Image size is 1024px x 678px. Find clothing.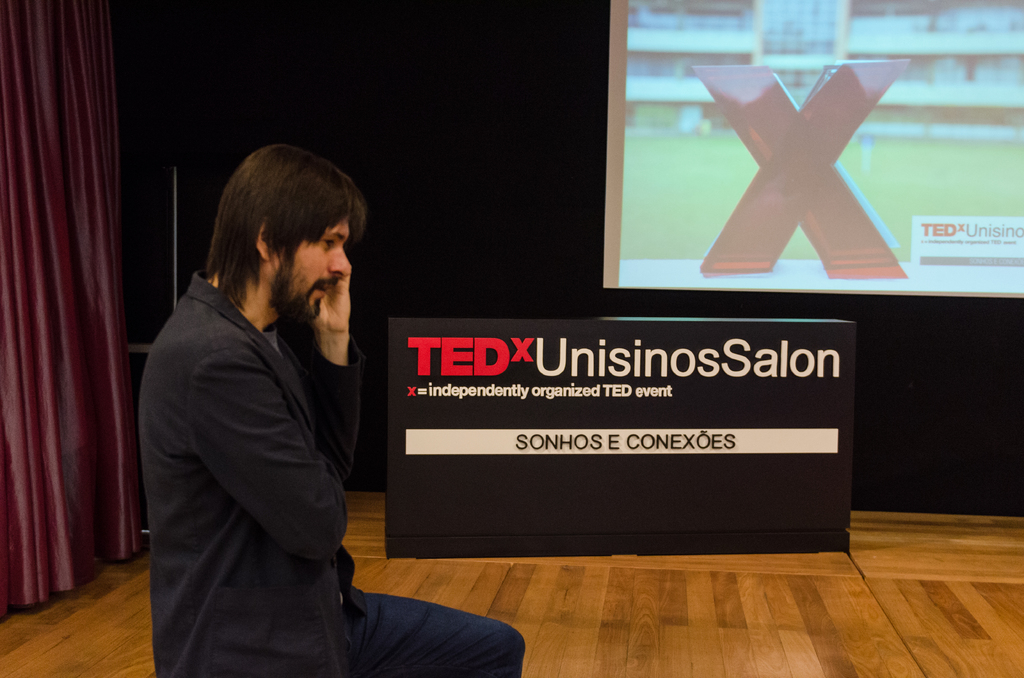
bbox=[139, 273, 524, 677].
